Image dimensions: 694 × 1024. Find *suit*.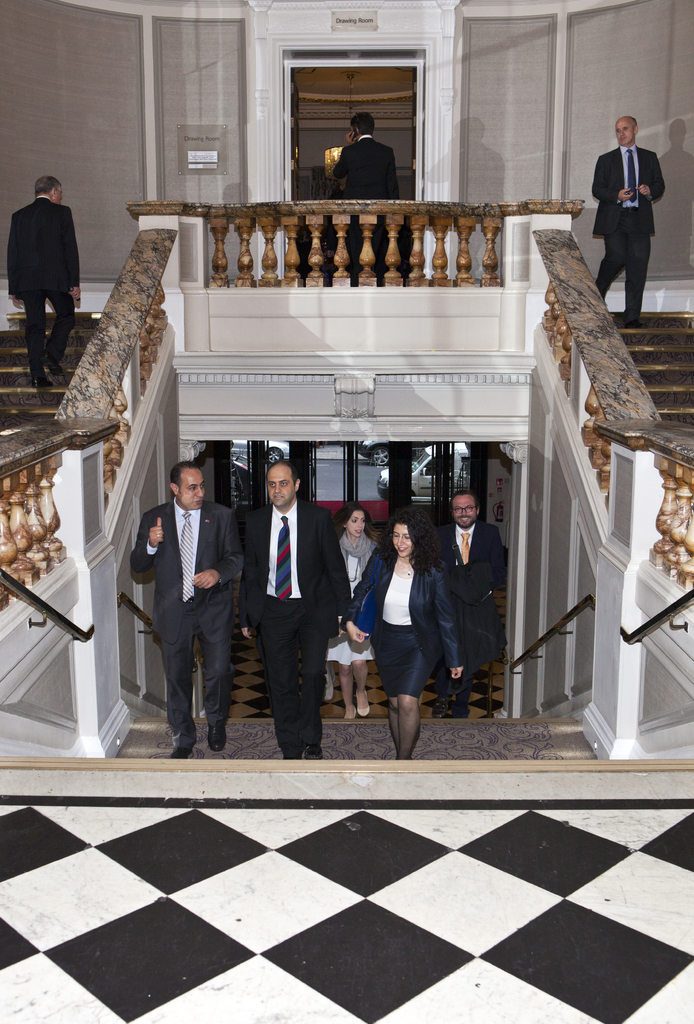
left=130, top=500, right=242, bottom=747.
